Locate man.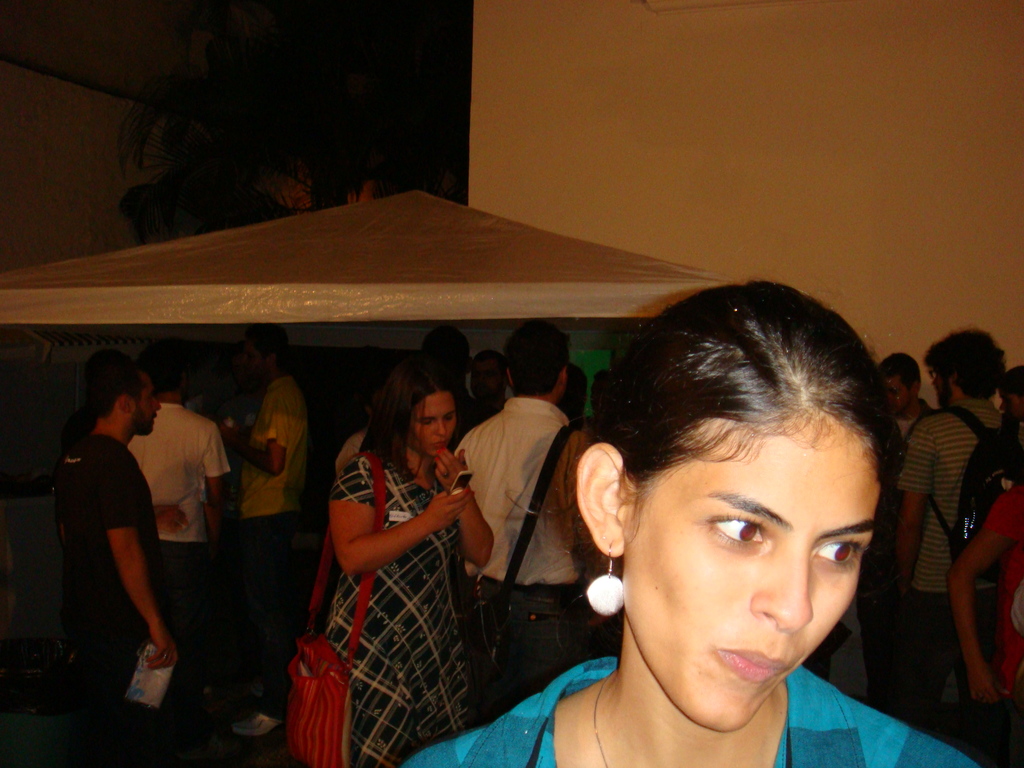
Bounding box: <bbox>126, 344, 232, 700</bbox>.
